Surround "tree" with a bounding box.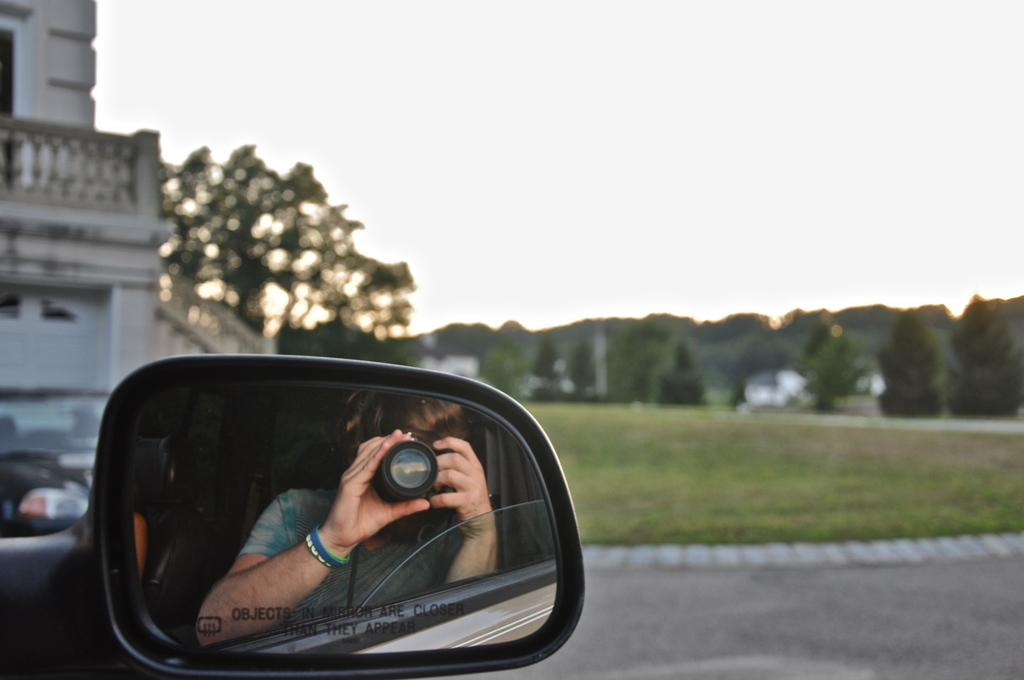
<box>485,321,538,409</box>.
